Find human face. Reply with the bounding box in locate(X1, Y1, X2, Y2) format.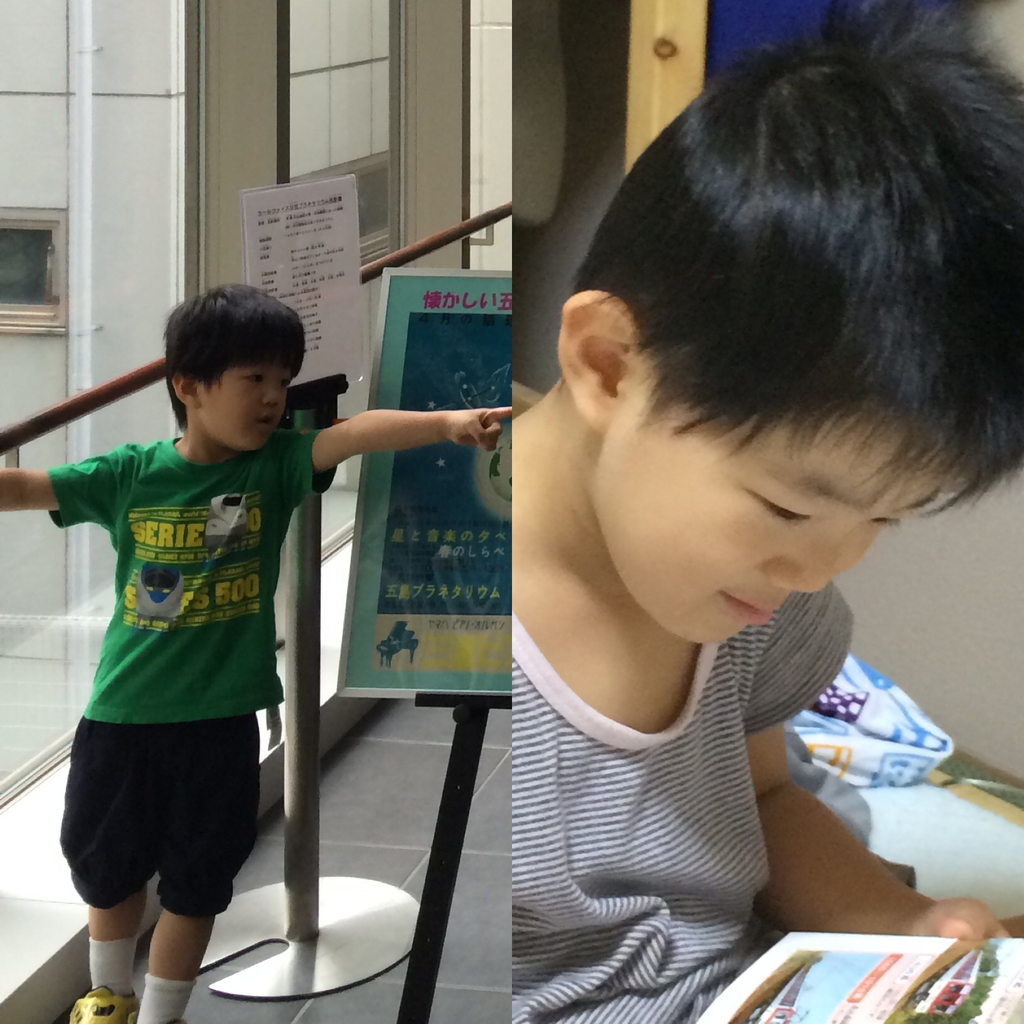
locate(591, 356, 960, 643).
